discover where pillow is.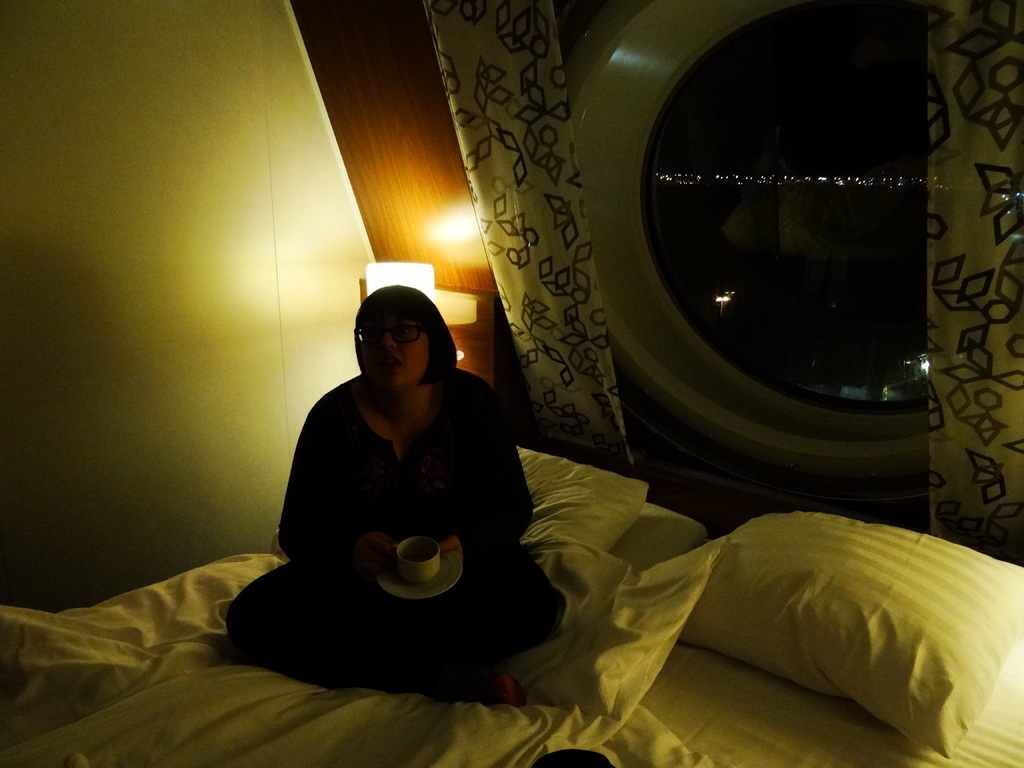
Discovered at [x1=646, y1=506, x2=1023, y2=758].
